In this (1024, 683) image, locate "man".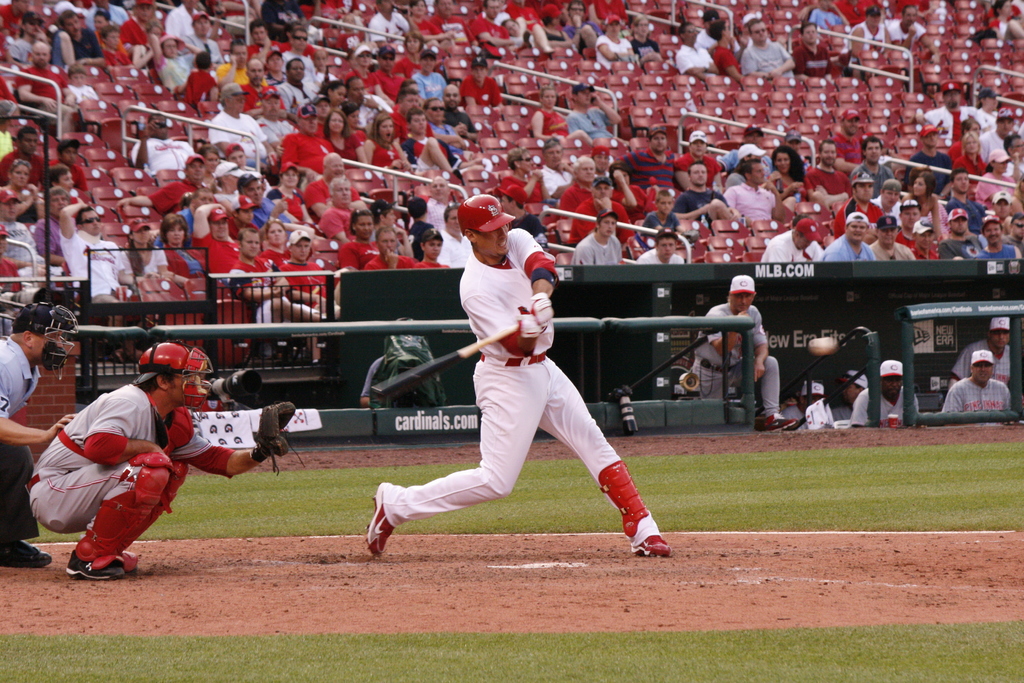
Bounding box: x1=975, y1=84, x2=1001, y2=129.
